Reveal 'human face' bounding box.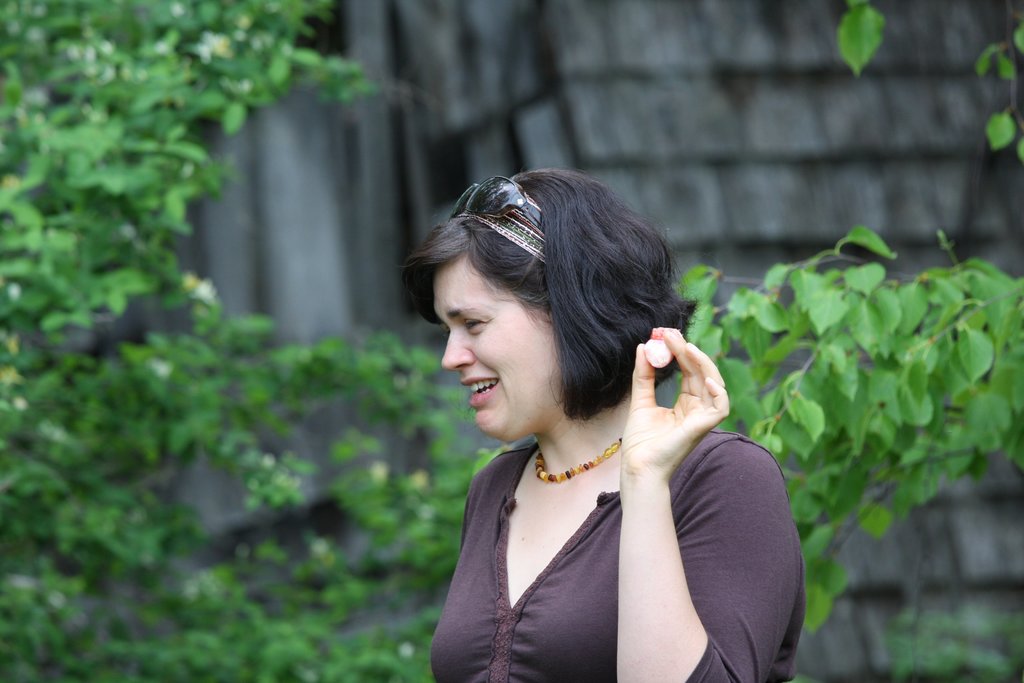
Revealed: box(435, 252, 553, 441).
